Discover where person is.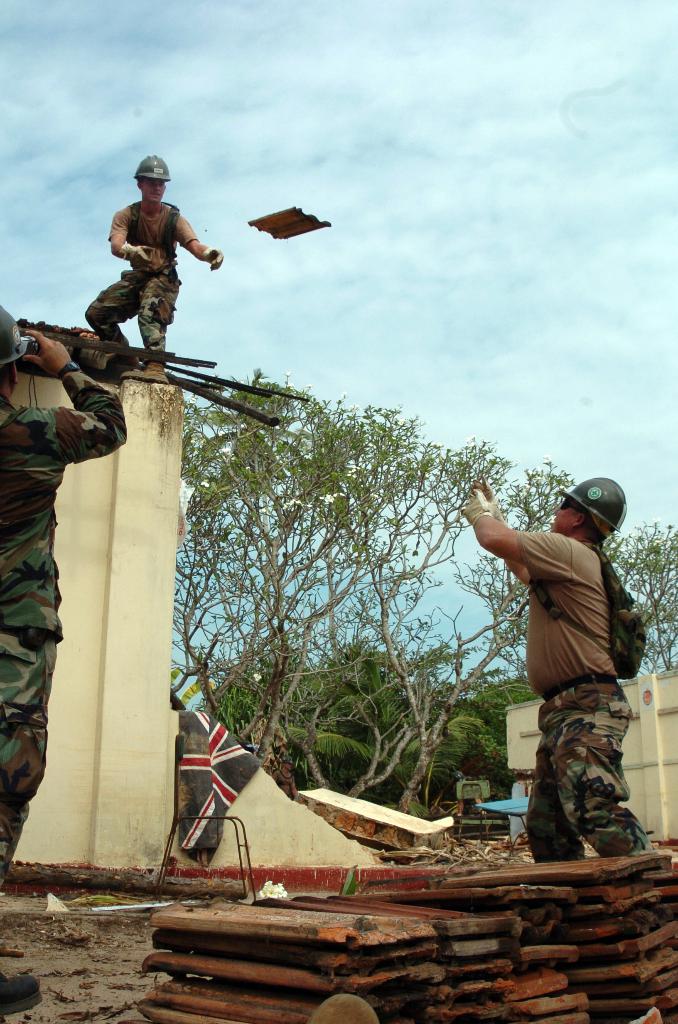
Discovered at region(461, 473, 650, 865).
